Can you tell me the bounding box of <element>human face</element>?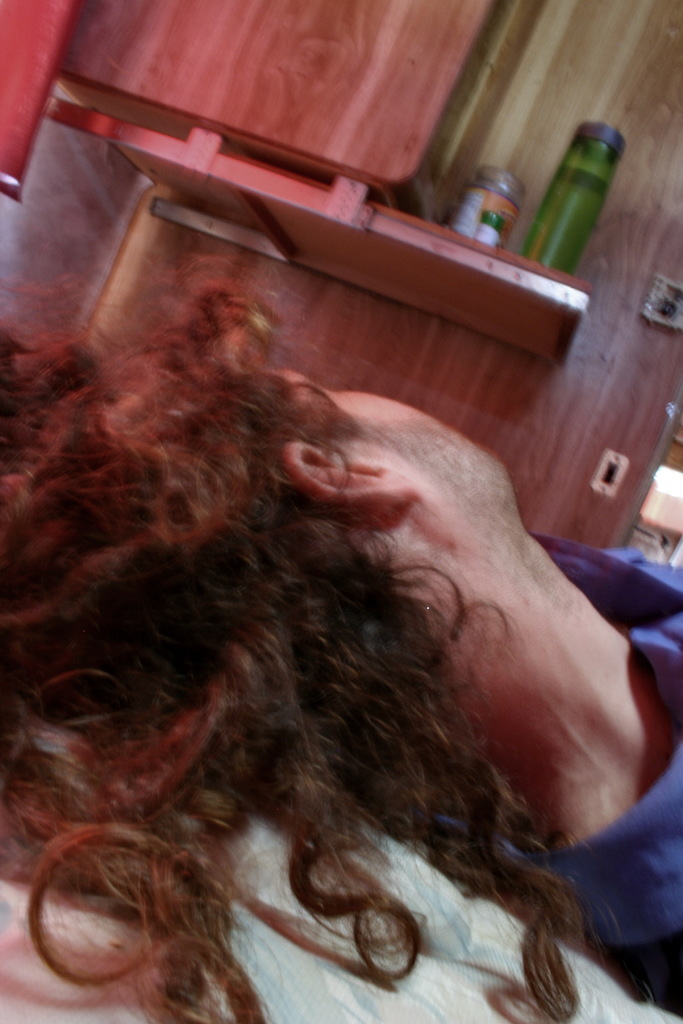
[left=268, top=369, right=515, bottom=488].
